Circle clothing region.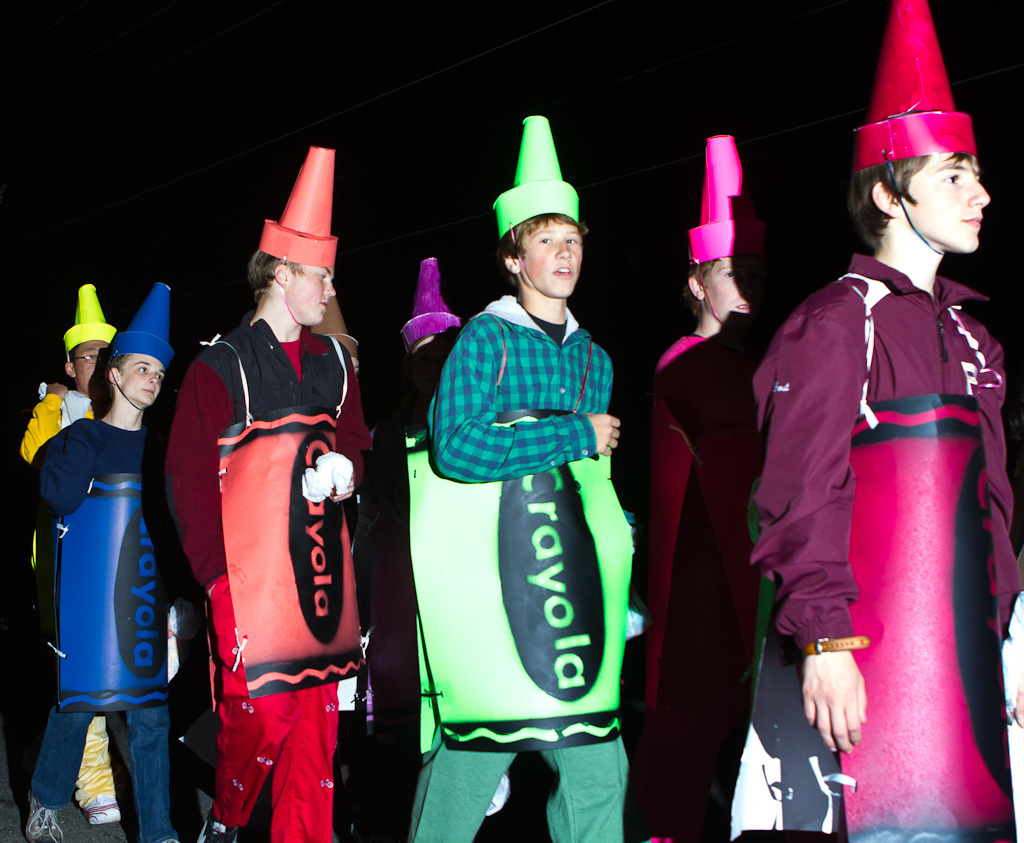
Region: rect(746, 239, 1015, 841).
